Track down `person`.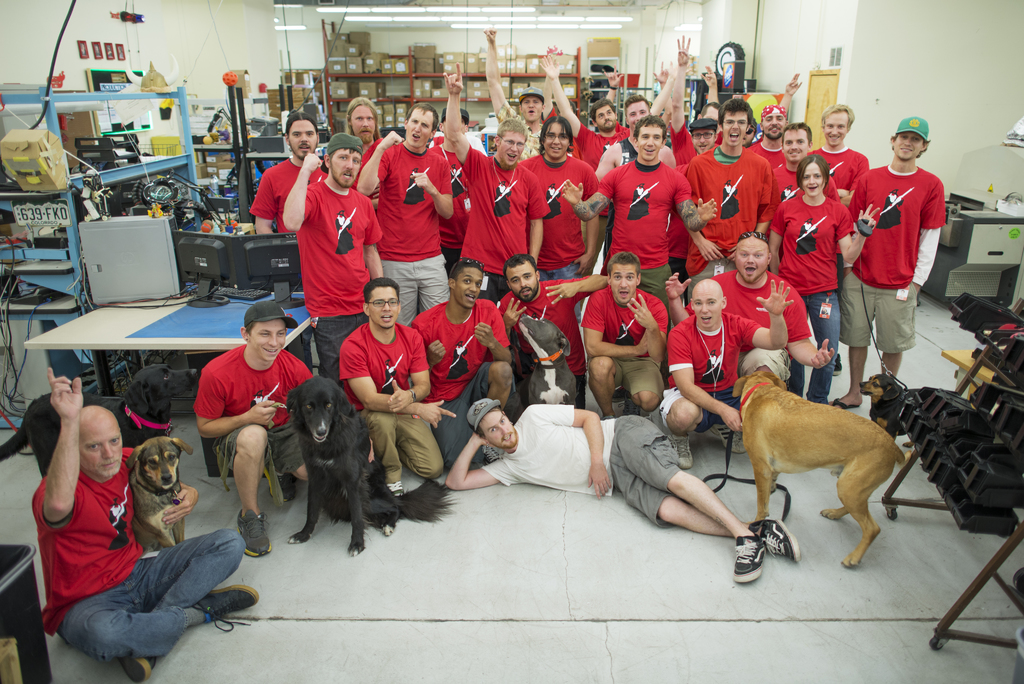
Tracked to 651/273/793/467.
